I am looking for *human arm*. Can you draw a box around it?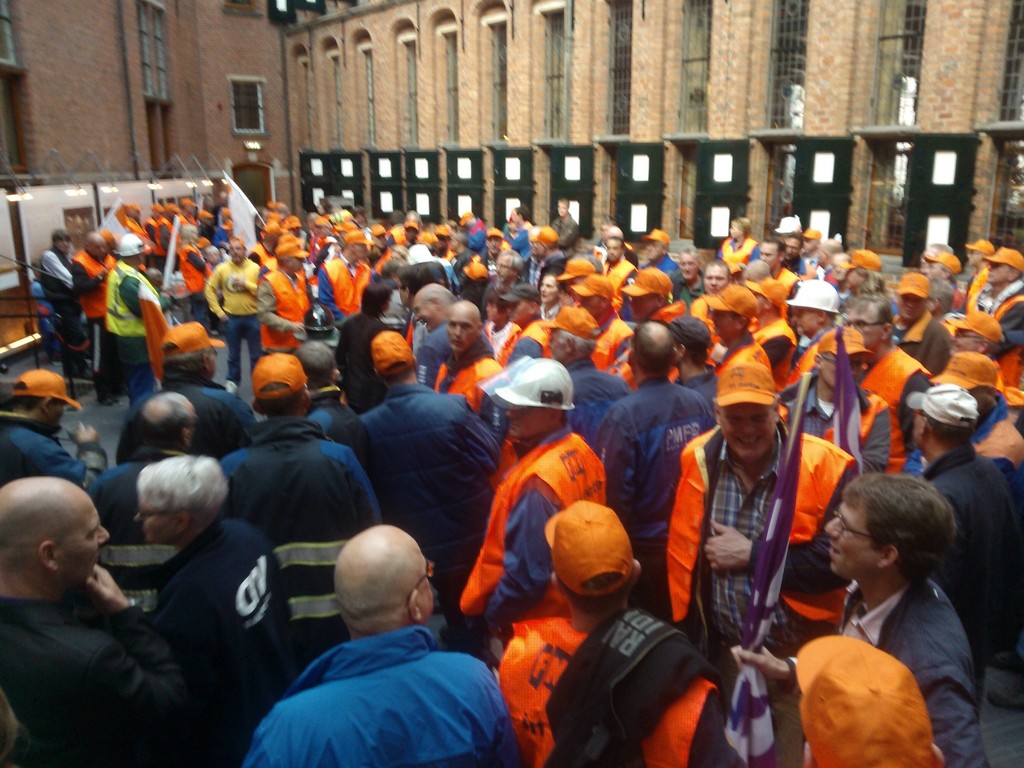
Sure, the bounding box is [759,330,791,368].
